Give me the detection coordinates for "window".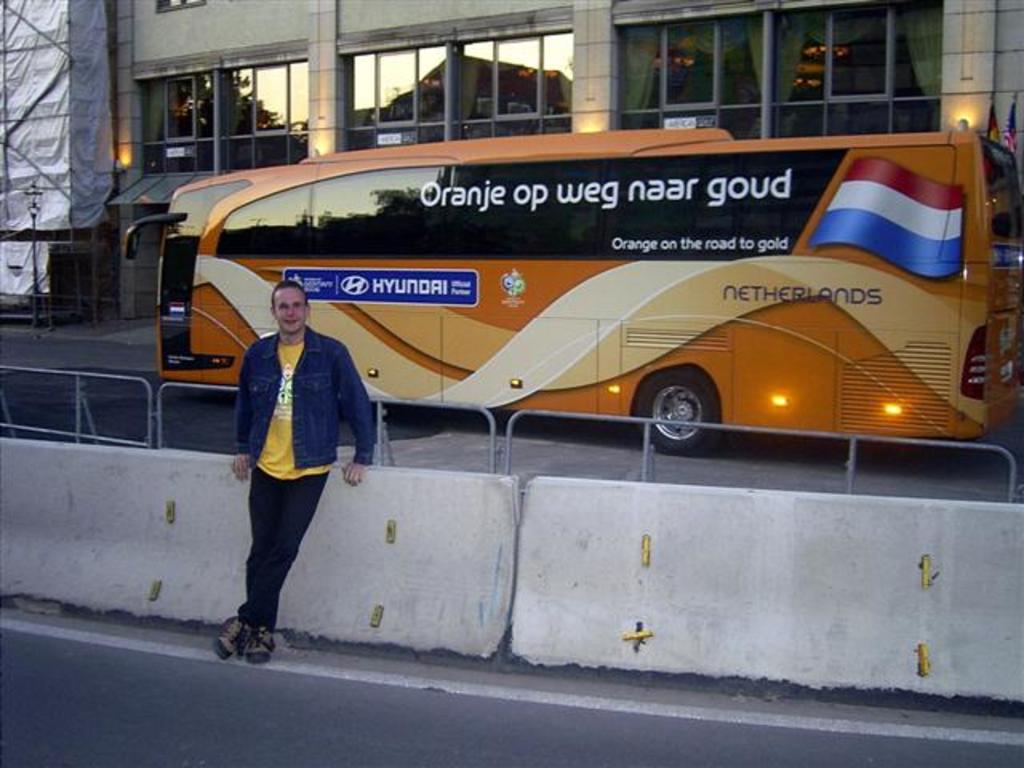
bbox(613, 0, 947, 141).
